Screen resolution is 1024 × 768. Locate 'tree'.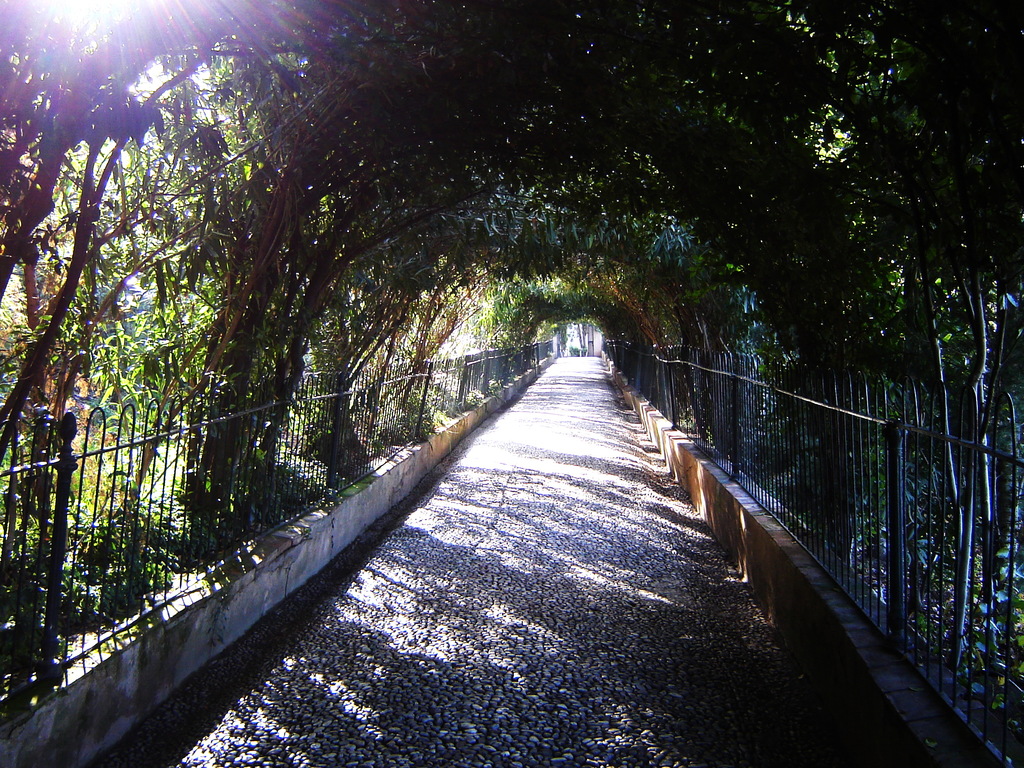
box=[570, 0, 1023, 609].
